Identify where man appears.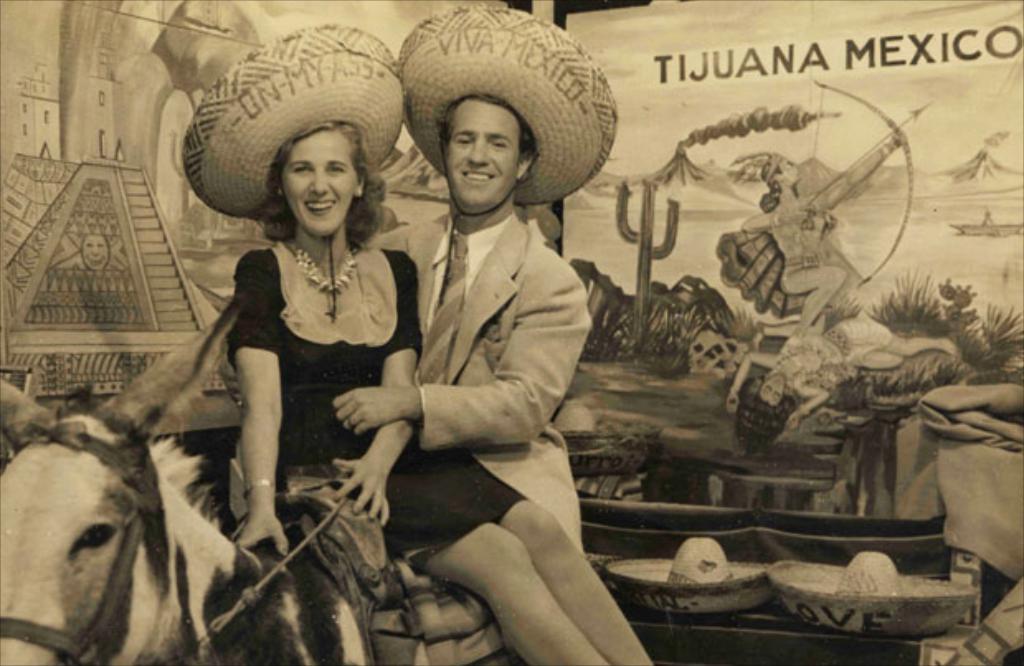
Appears at crop(213, 7, 616, 573).
